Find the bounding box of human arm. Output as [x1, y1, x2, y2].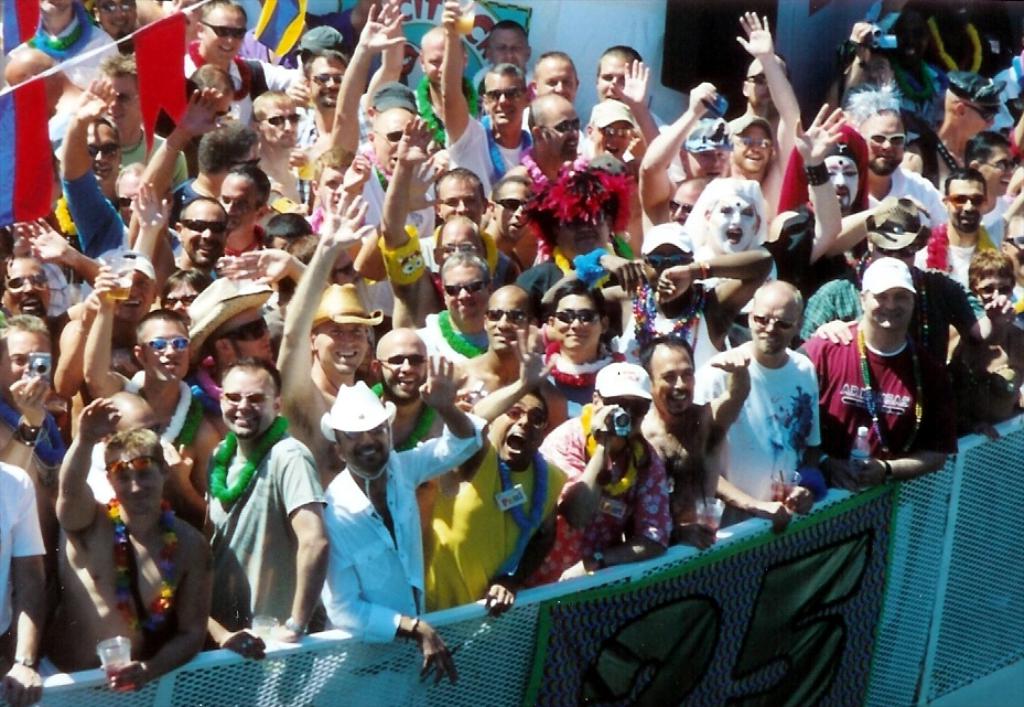
[51, 396, 123, 535].
